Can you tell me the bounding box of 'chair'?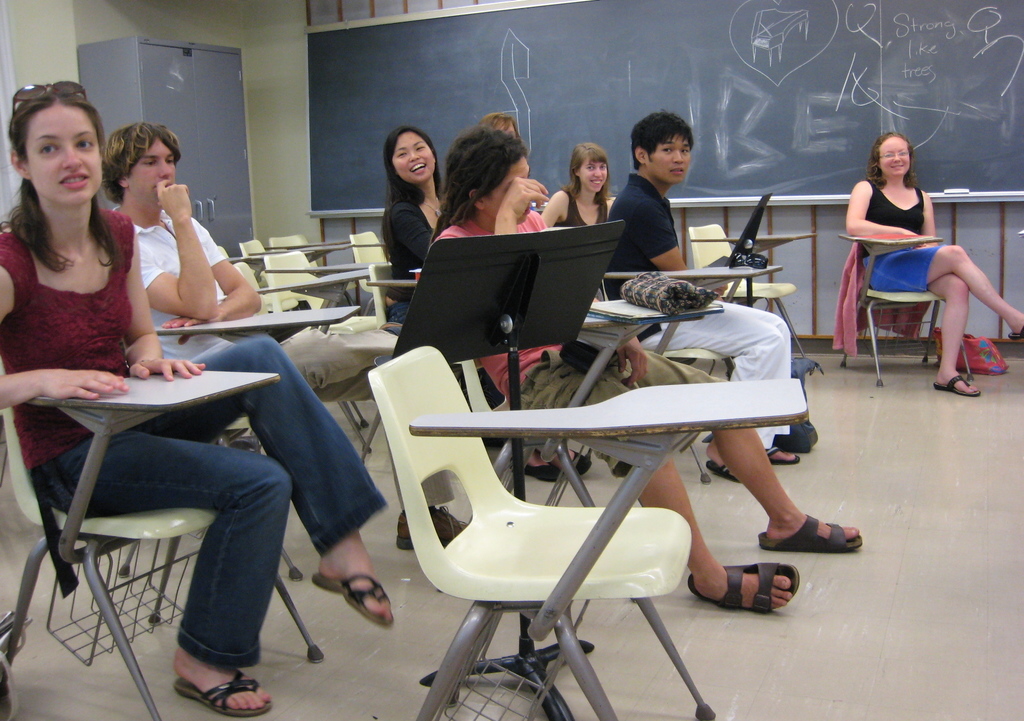
(x1=264, y1=232, x2=346, y2=271).
